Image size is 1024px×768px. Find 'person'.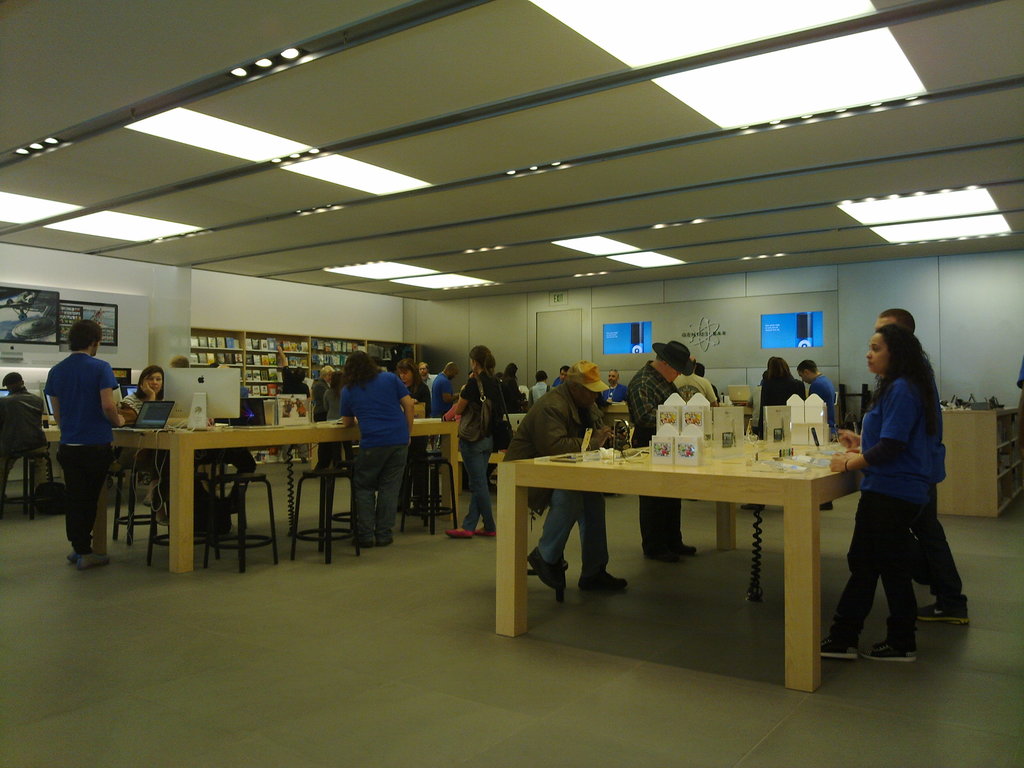
select_region(125, 368, 166, 519).
